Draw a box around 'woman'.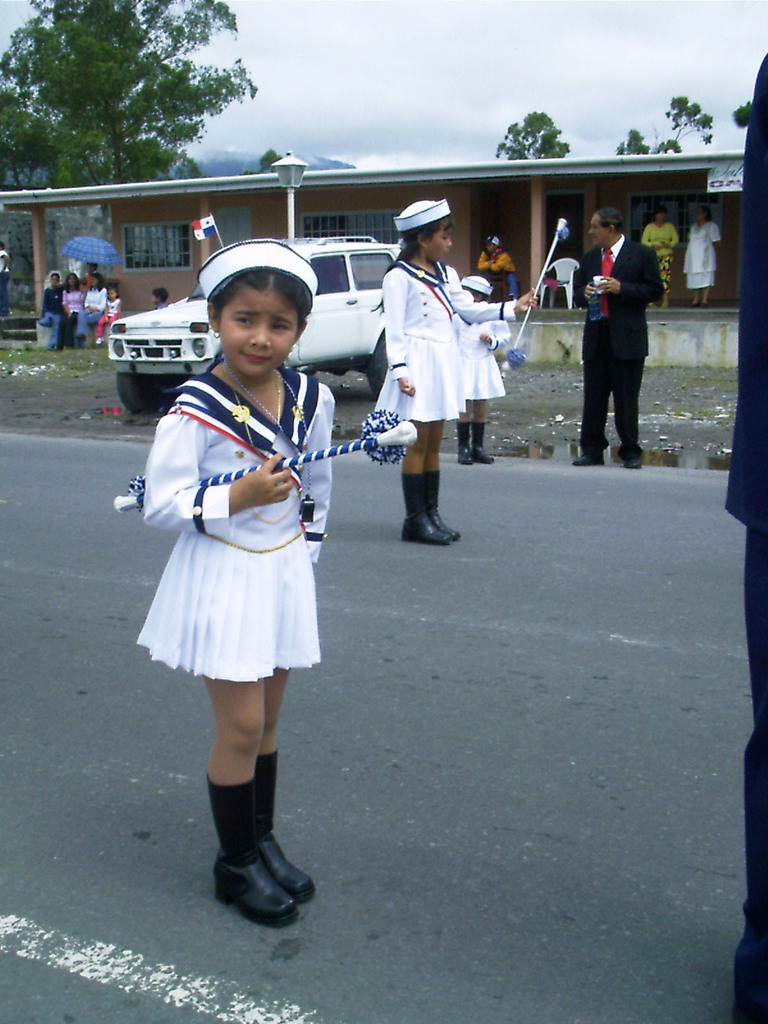
679:201:725:308.
